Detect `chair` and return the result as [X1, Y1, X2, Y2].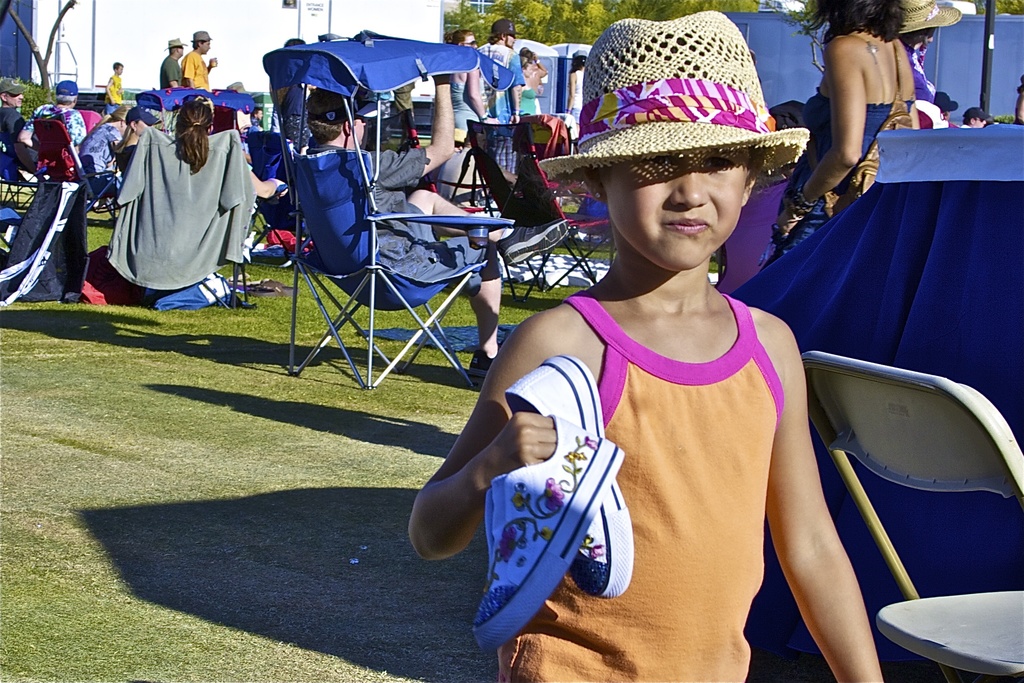
[257, 28, 517, 397].
